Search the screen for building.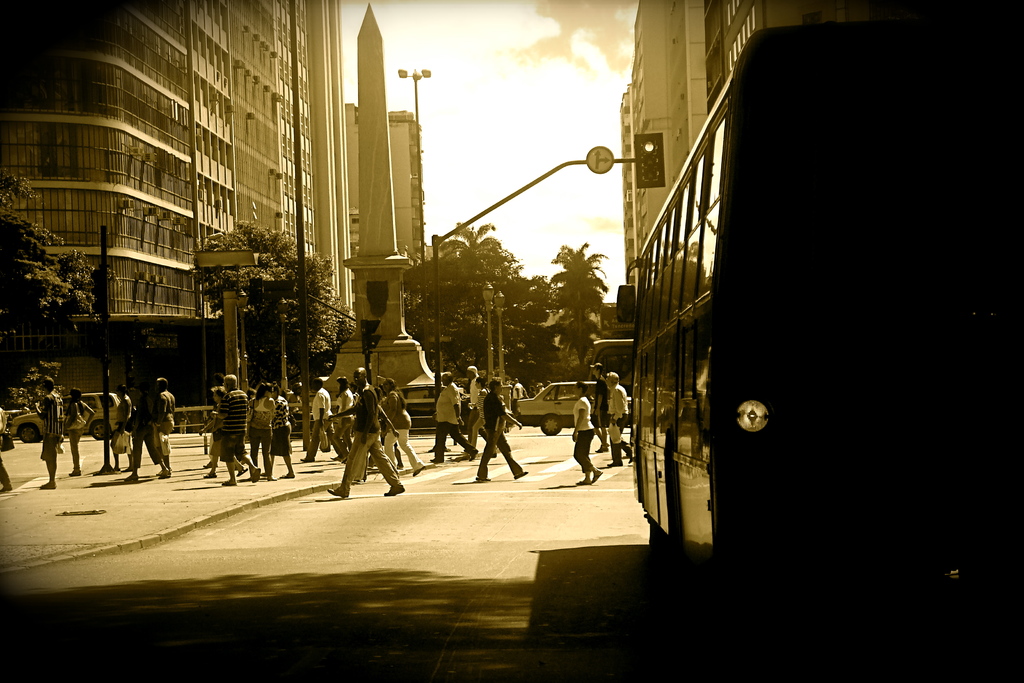
Found at bbox(0, 0, 429, 439).
